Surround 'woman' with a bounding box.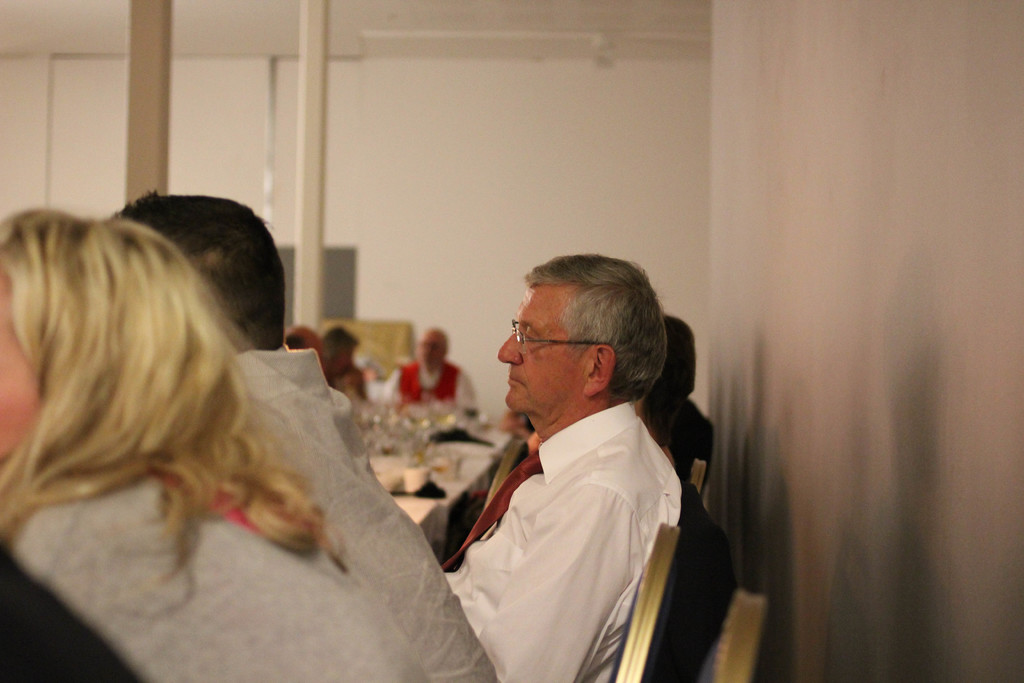
l=0, t=197, r=410, b=682.
